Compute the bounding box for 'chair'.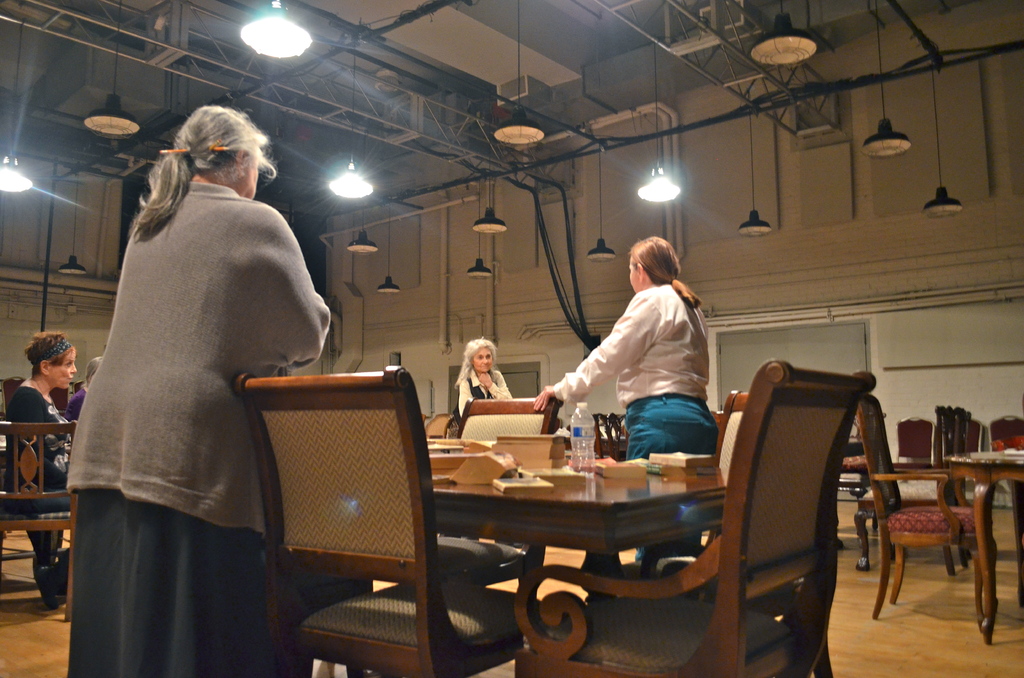
(left=399, top=392, right=561, bottom=647).
